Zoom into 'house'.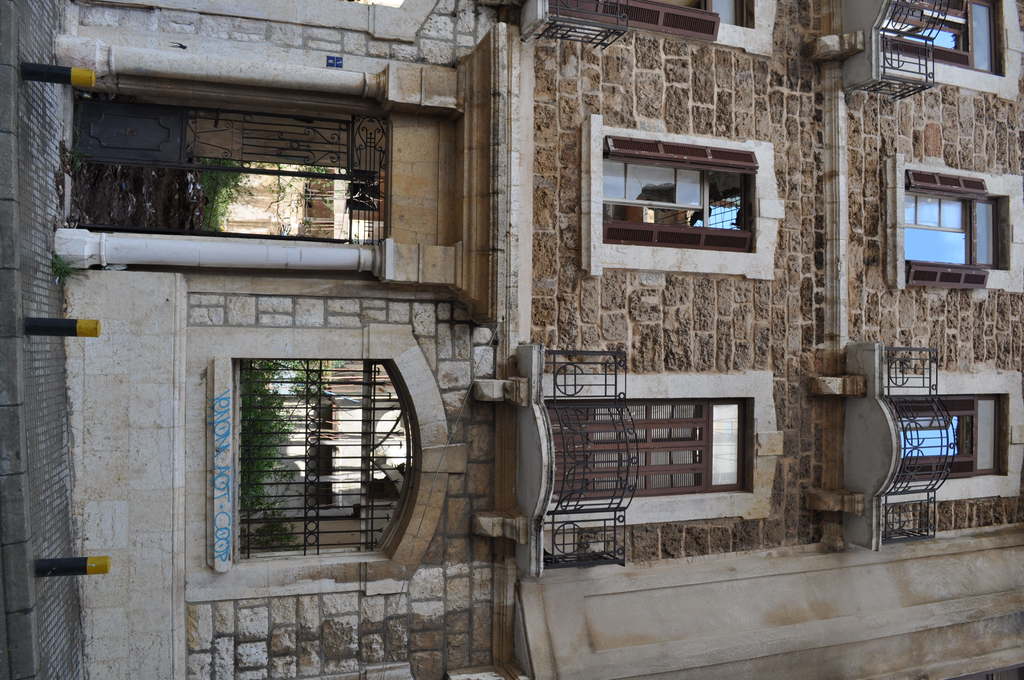
Zoom target: 0:0:1023:679.
